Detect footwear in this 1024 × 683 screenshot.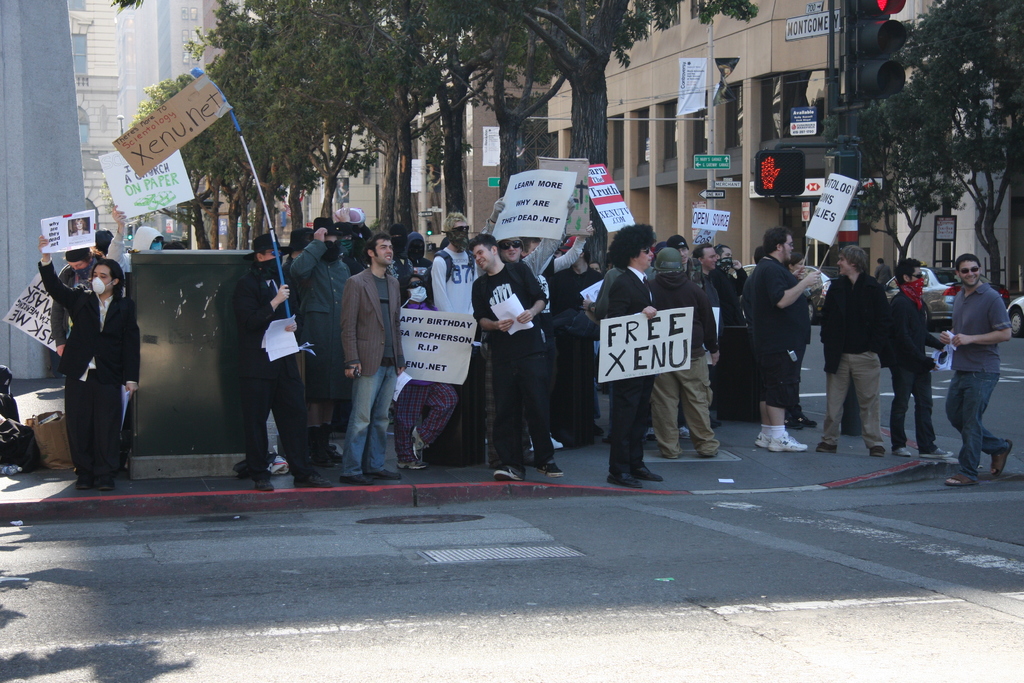
Detection: {"left": 911, "top": 444, "right": 955, "bottom": 459}.
